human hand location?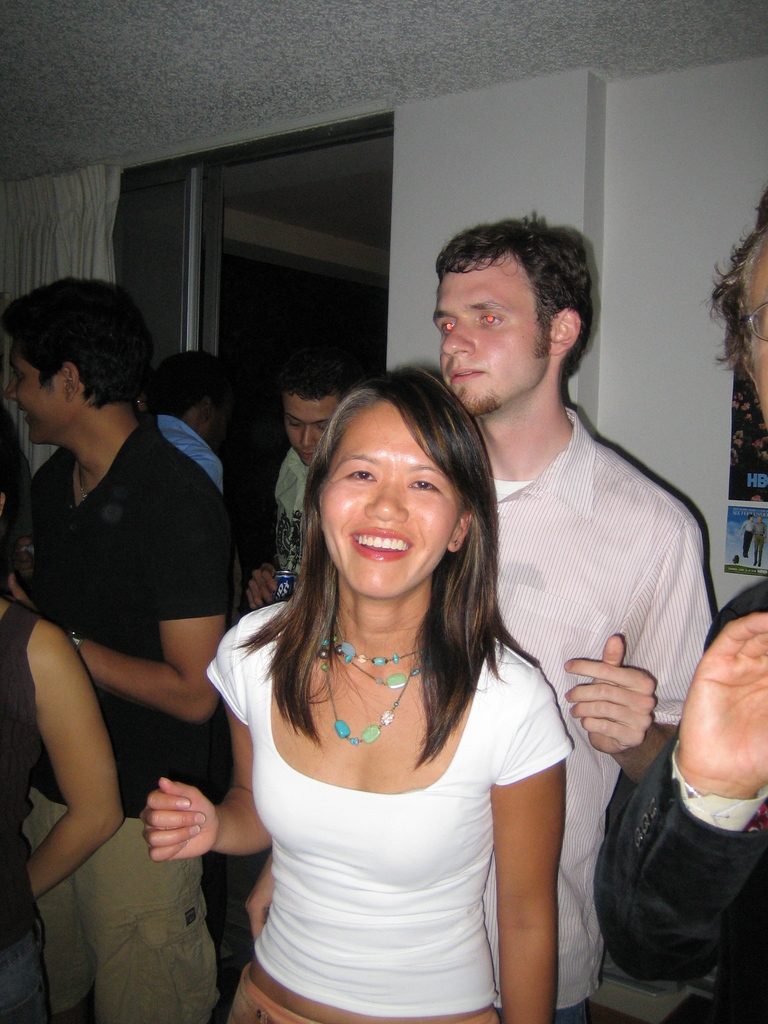
<bbox>141, 778, 220, 861</bbox>
